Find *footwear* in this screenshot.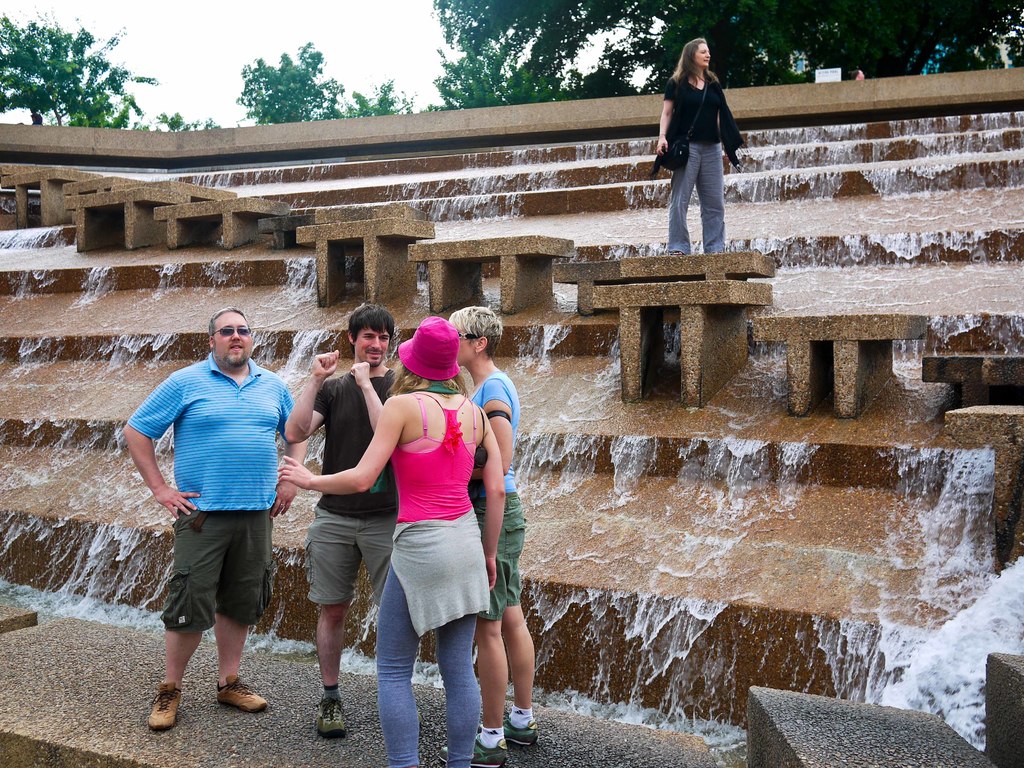
The bounding box for *footwear* is box=[215, 675, 266, 714].
